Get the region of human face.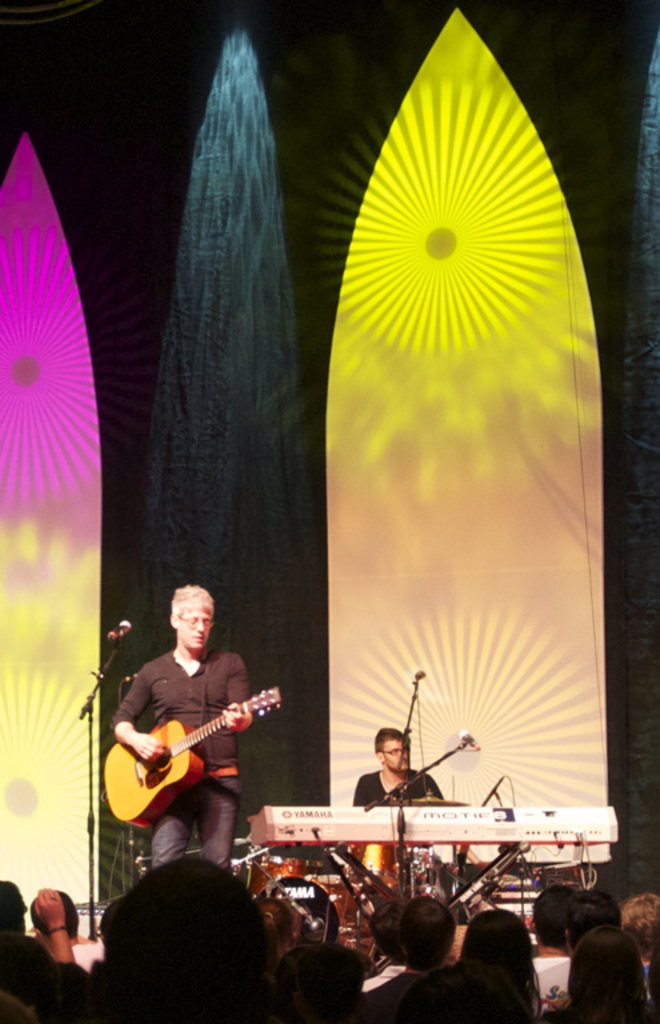
(387,733,404,767).
